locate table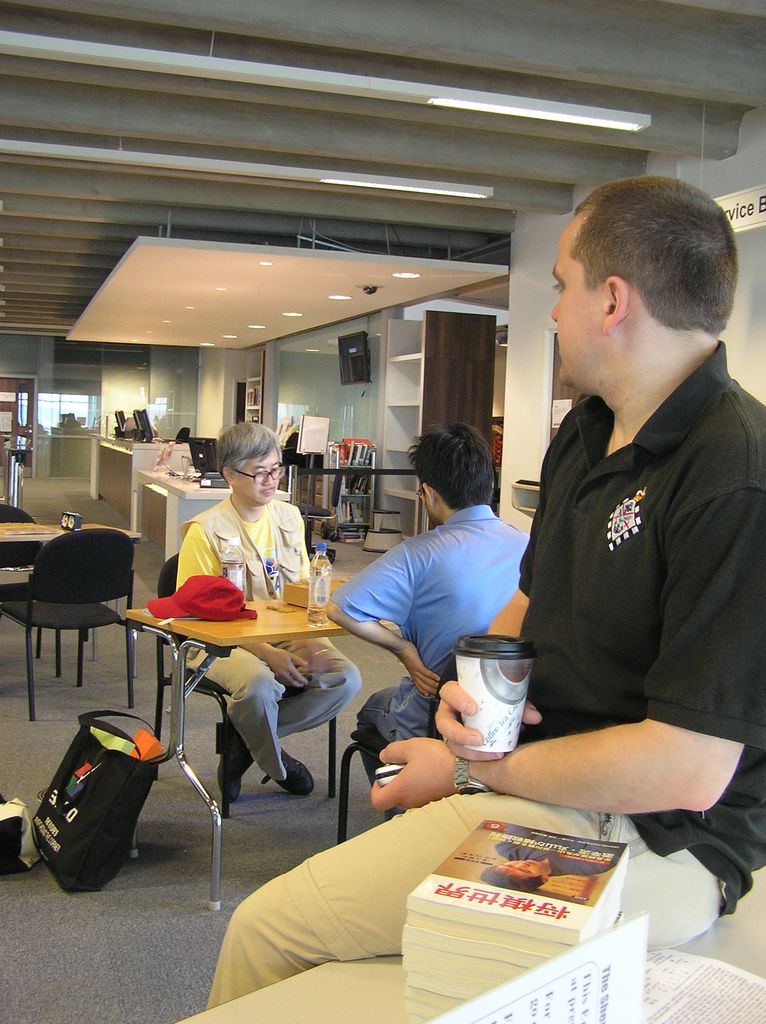
detection(86, 436, 190, 499)
